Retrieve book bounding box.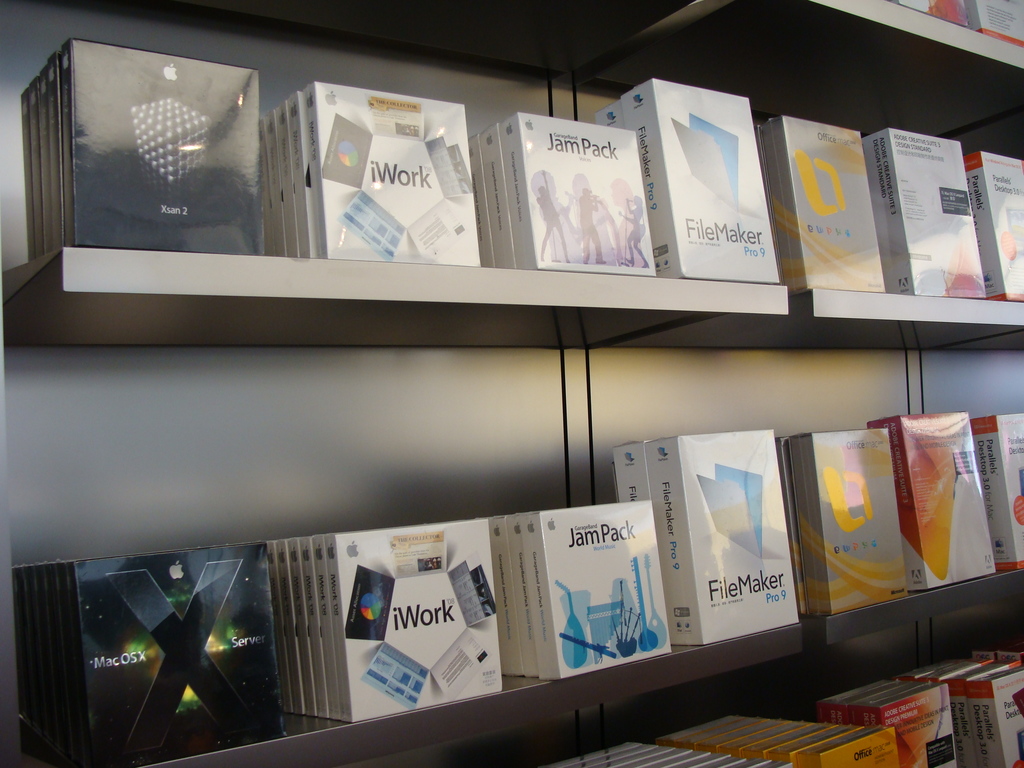
Bounding box: Rect(512, 107, 669, 298).
